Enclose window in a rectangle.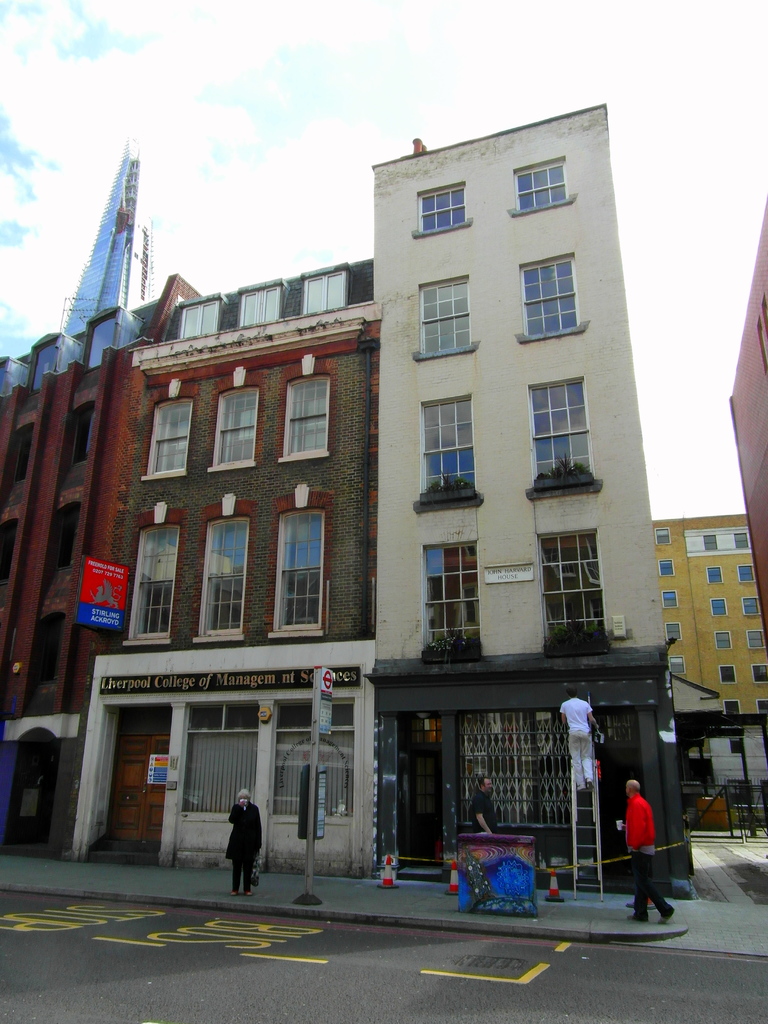
<box>273,511,329,646</box>.
